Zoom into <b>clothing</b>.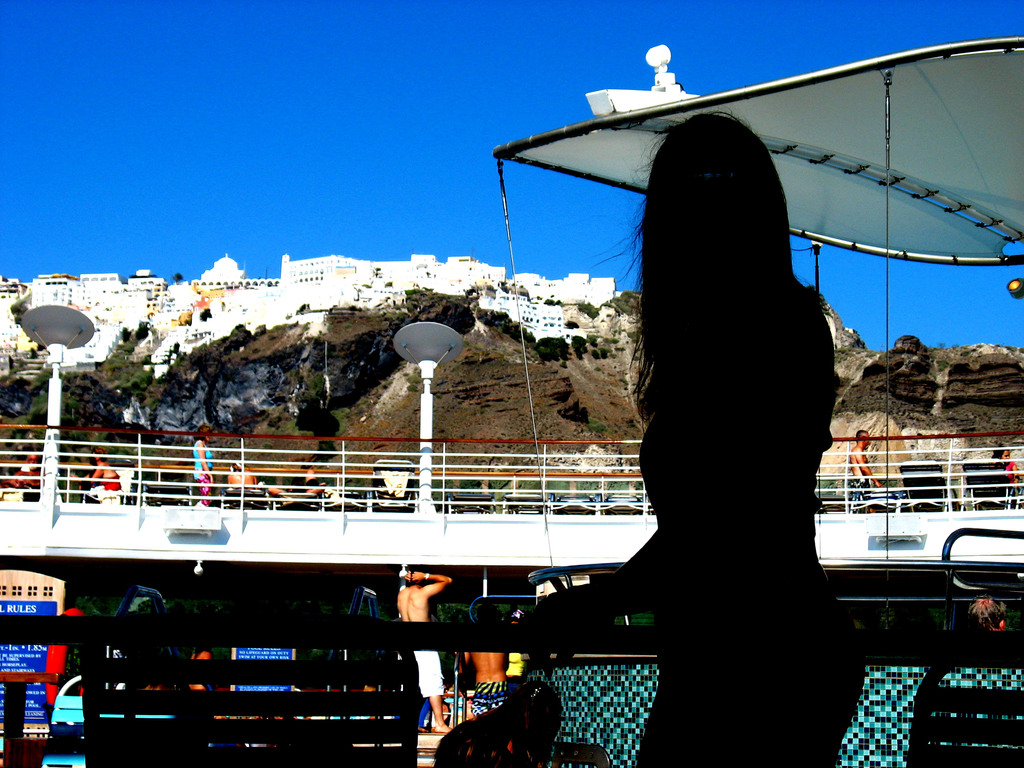
Zoom target: x1=555 y1=273 x2=863 y2=765.
